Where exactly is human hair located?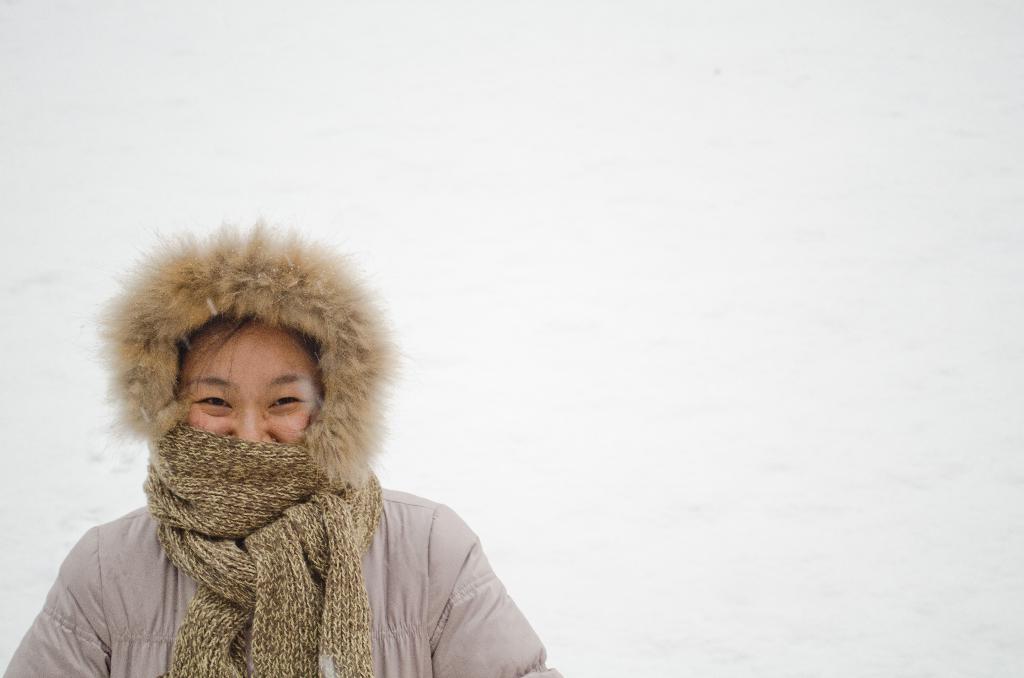
Its bounding box is [100, 206, 390, 517].
